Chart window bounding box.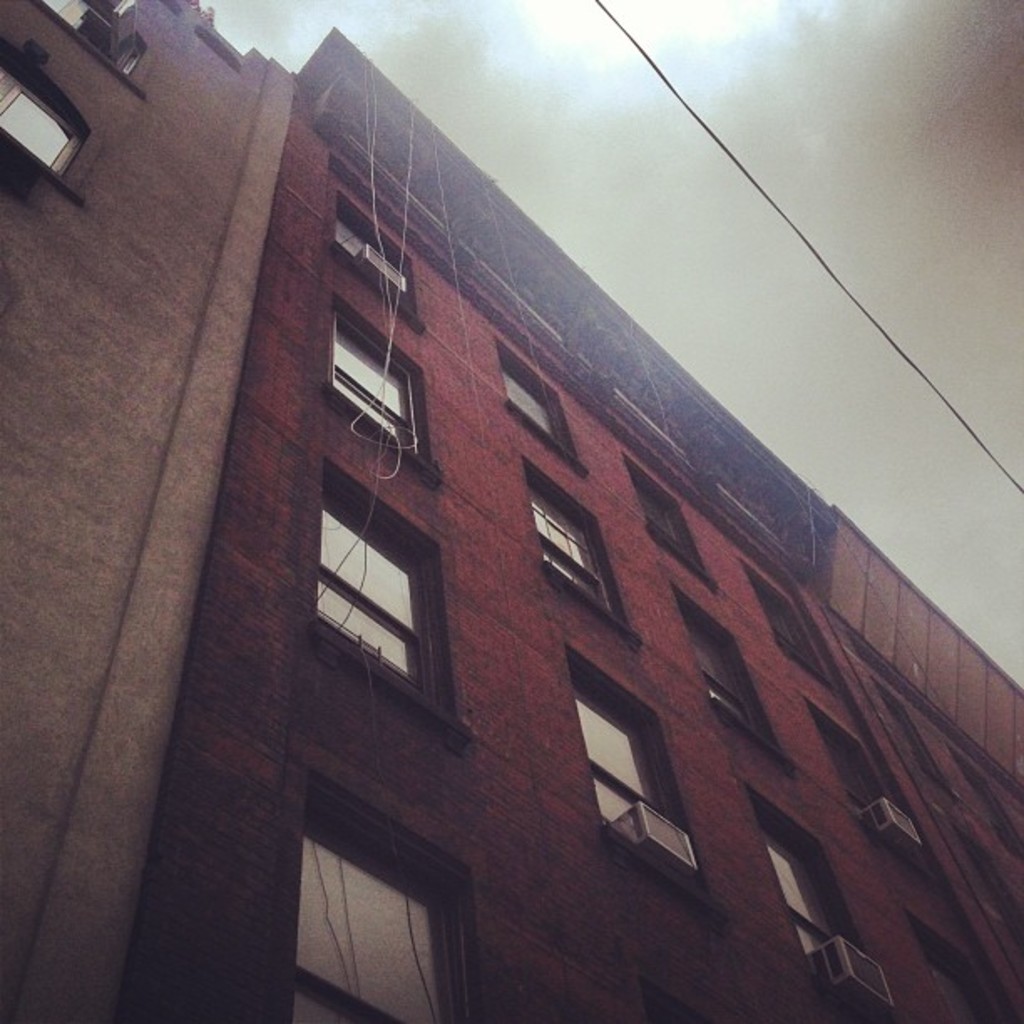
Charted: bbox=(0, 27, 119, 214).
